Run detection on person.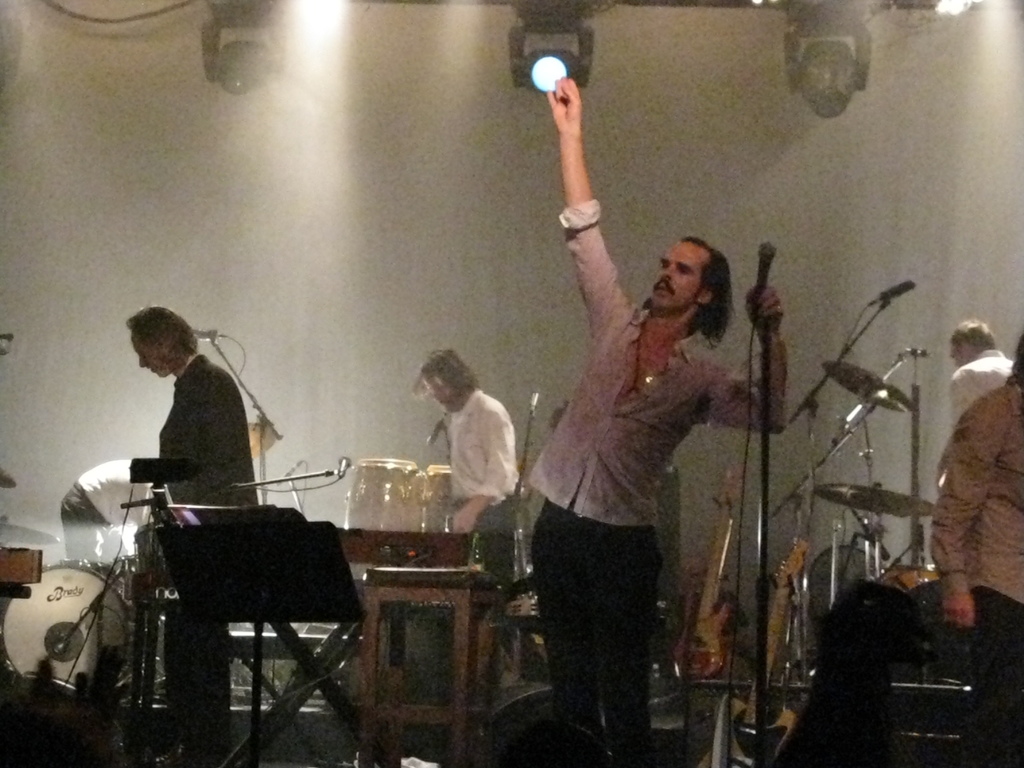
Result: 410:349:521:607.
